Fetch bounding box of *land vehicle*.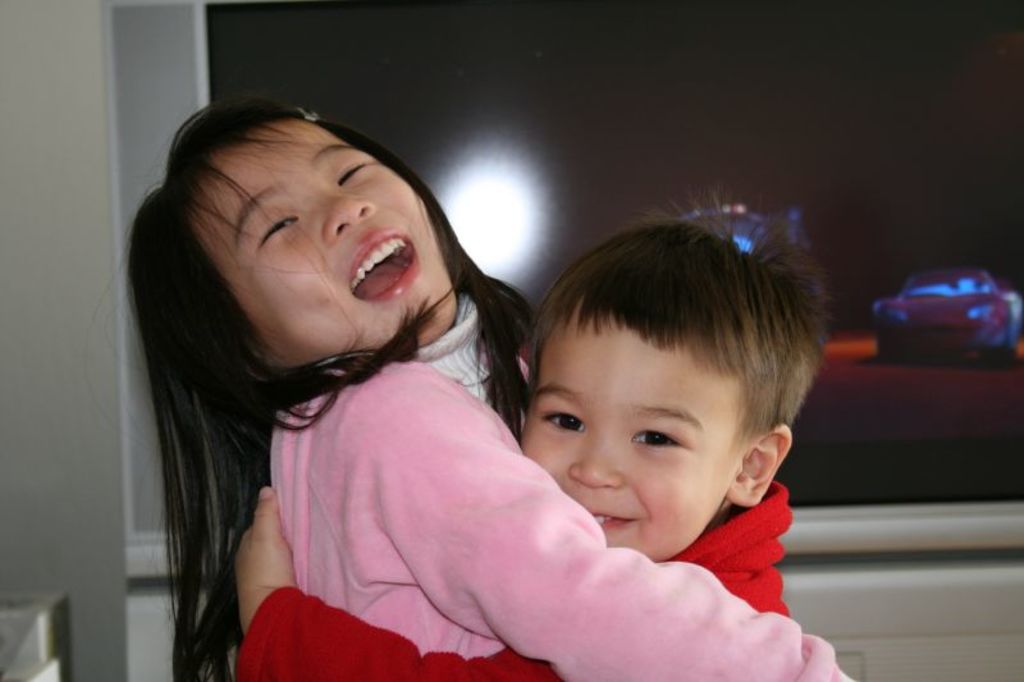
Bbox: 883/260/1019/369.
